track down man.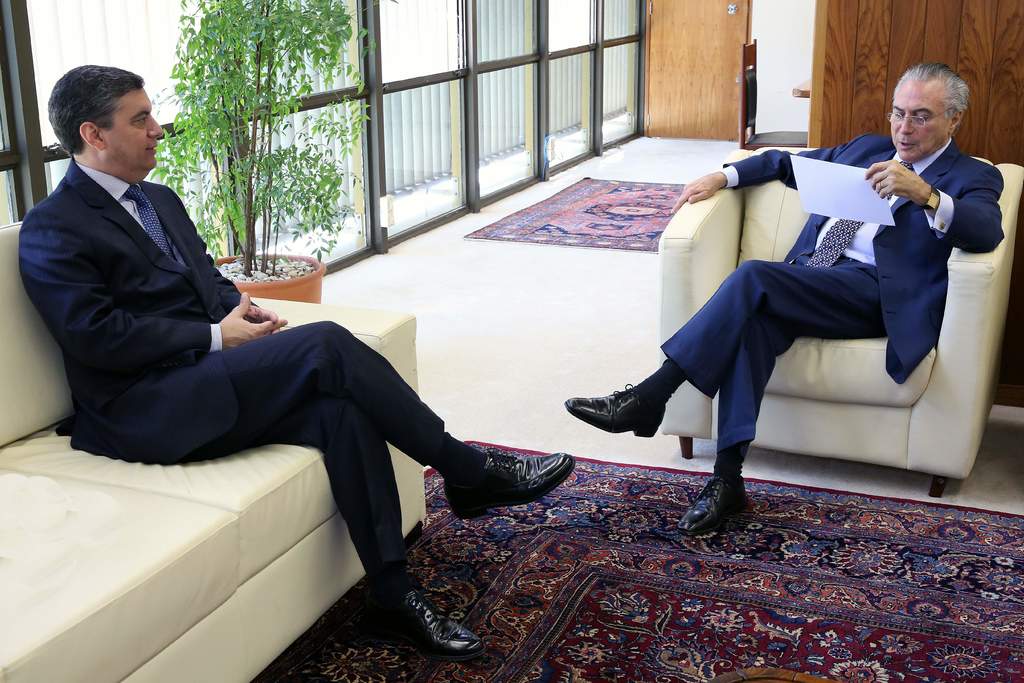
Tracked to crop(572, 111, 990, 517).
